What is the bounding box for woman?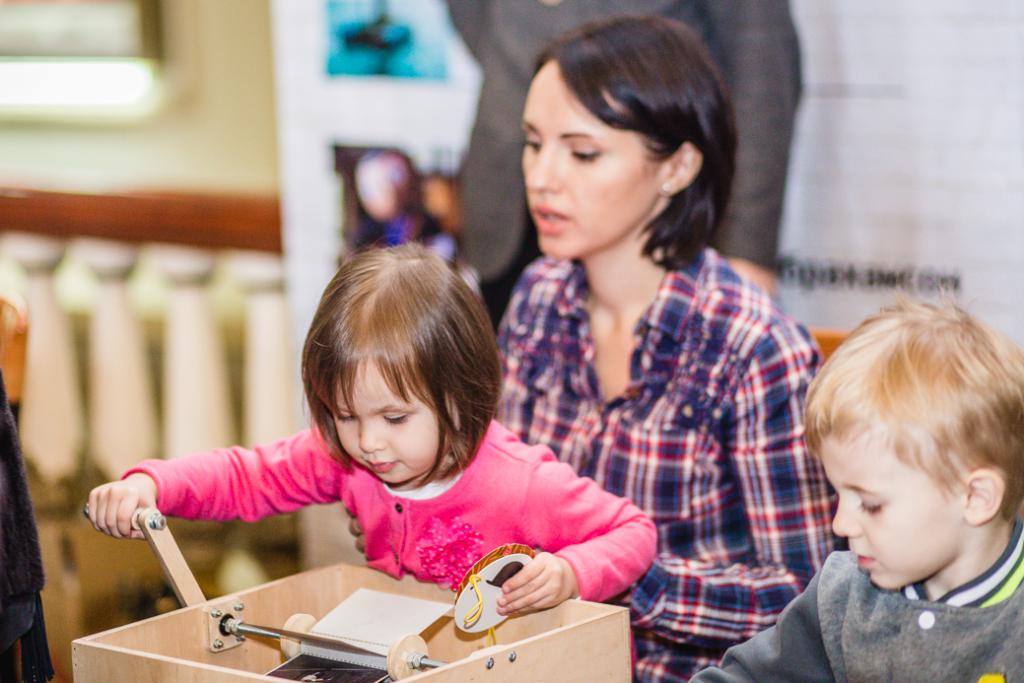
(493,16,849,682).
